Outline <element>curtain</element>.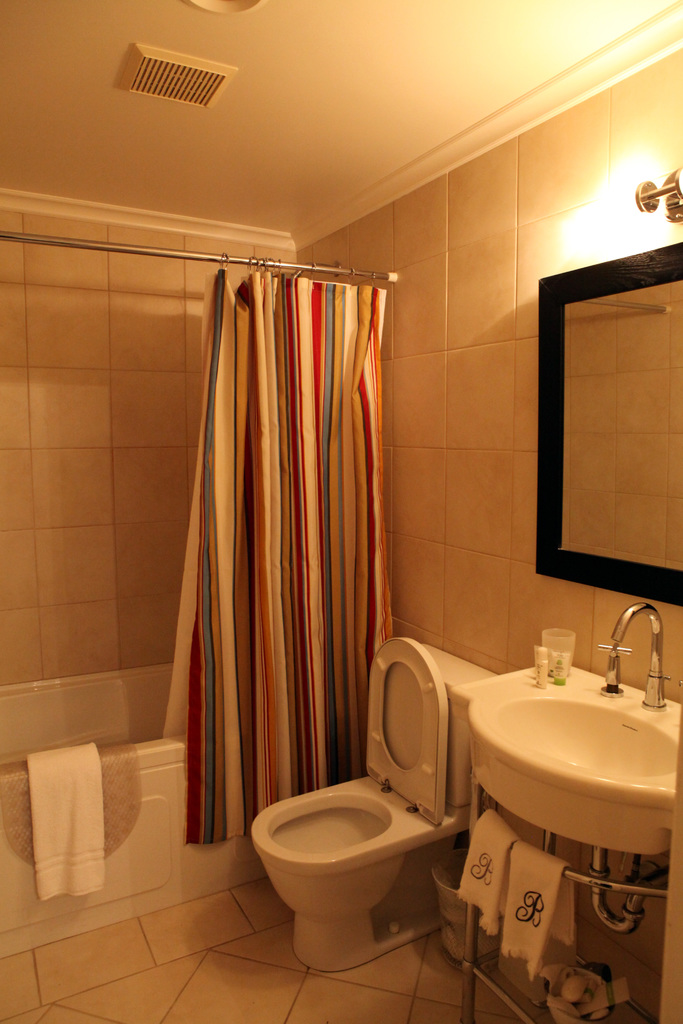
Outline: (165,250,413,911).
